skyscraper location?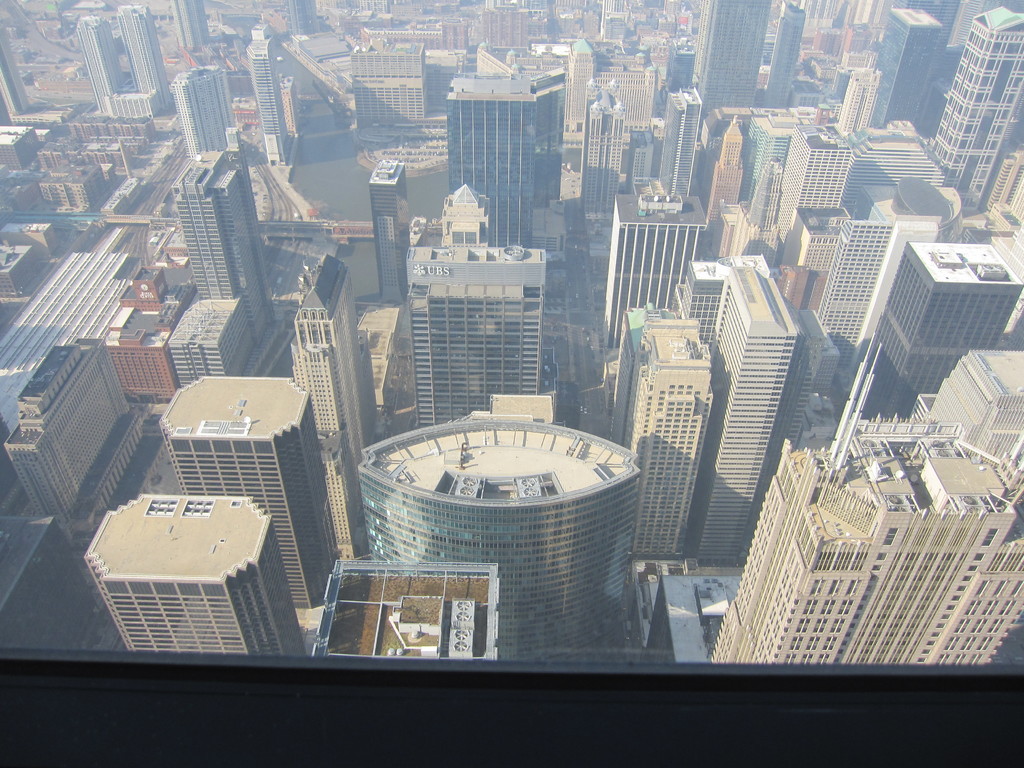
bbox(287, 253, 378, 557)
